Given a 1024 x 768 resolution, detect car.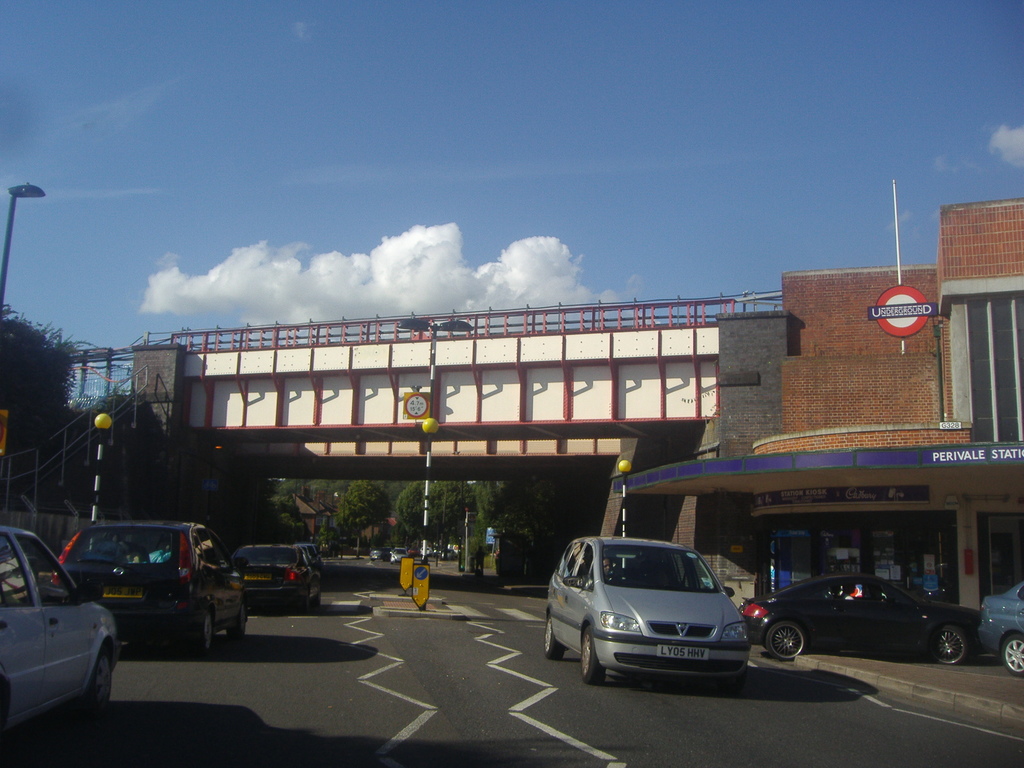
388,547,407,562.
